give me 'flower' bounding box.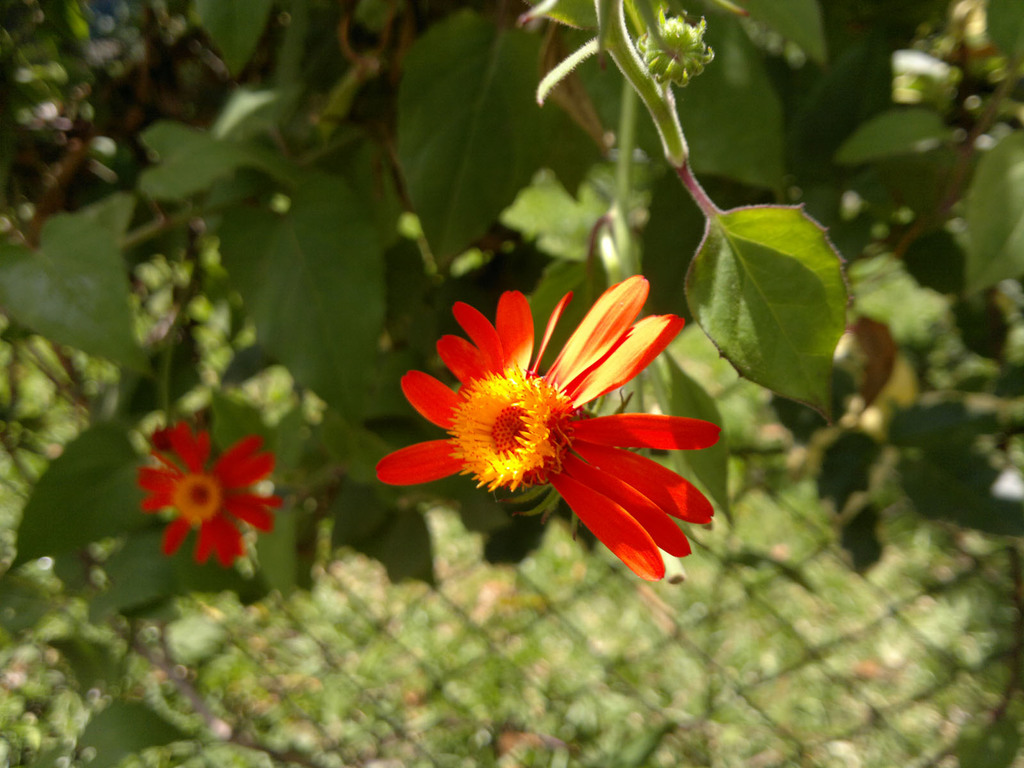
bbox=[132, 417, 282, 574].
